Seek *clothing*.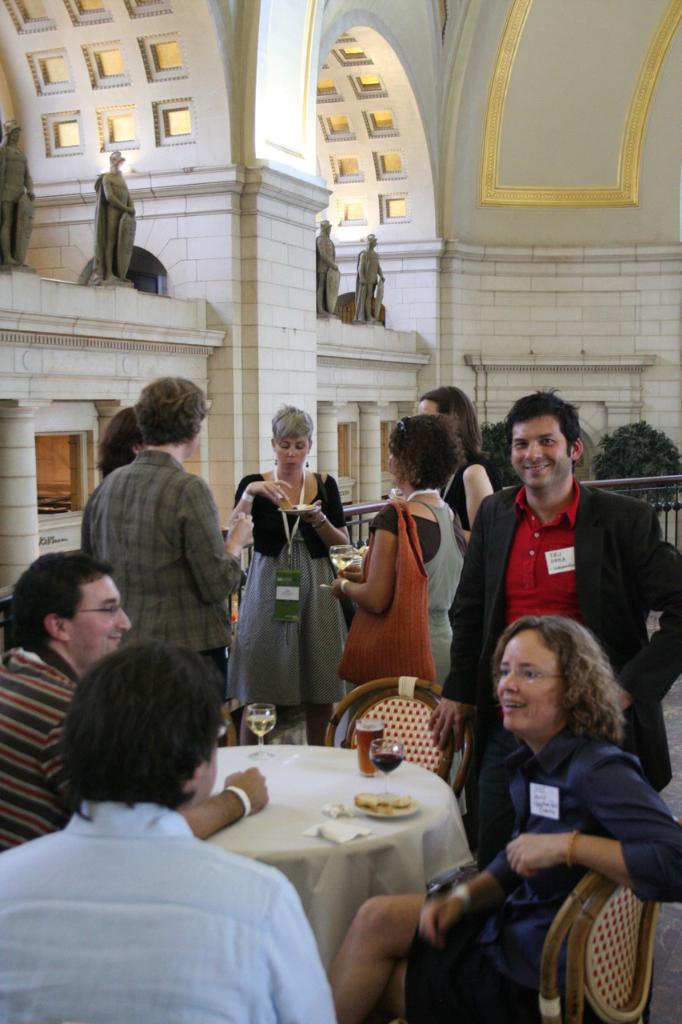
l=430, t=677, r=678, b=1022.
